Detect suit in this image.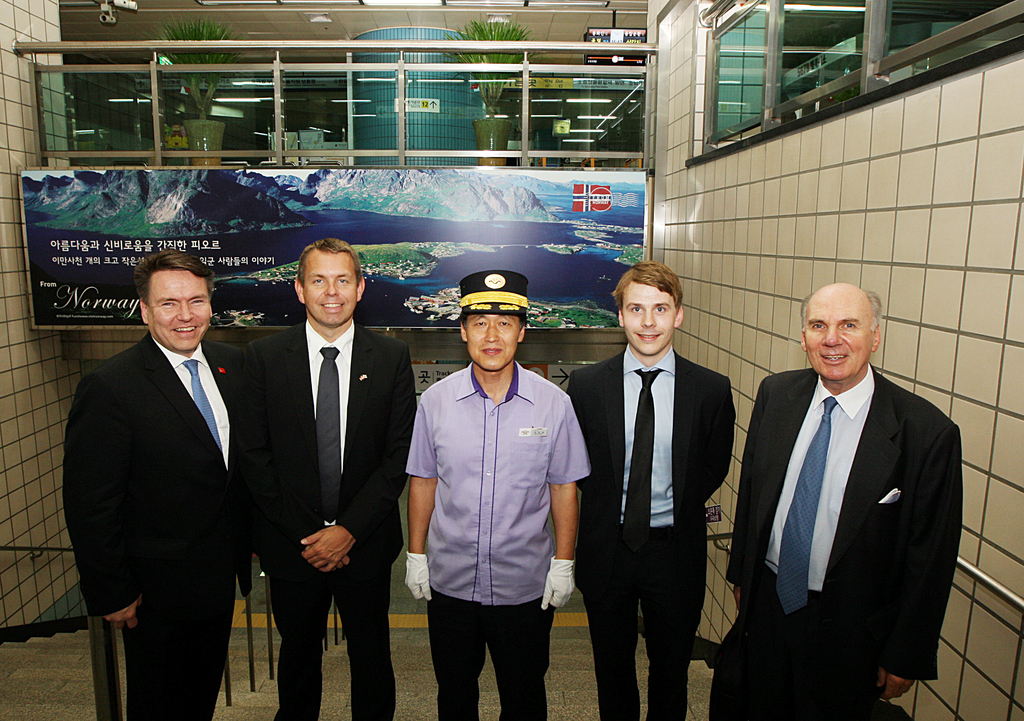
Detection: 241,318,420,720.
